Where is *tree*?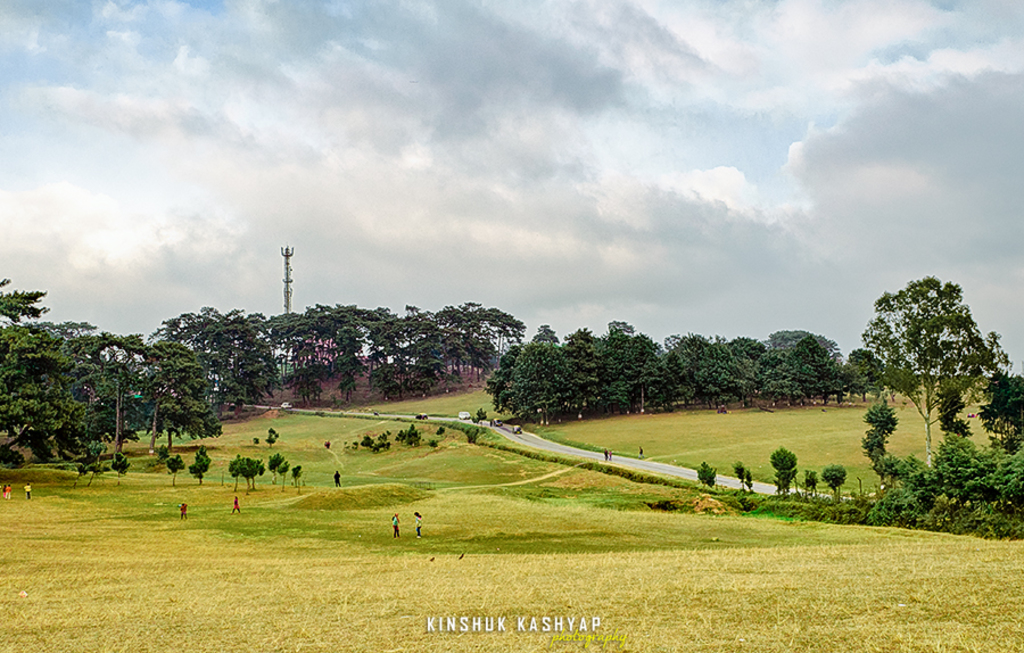
[left=306, top=300, right=358, bottom=392].
